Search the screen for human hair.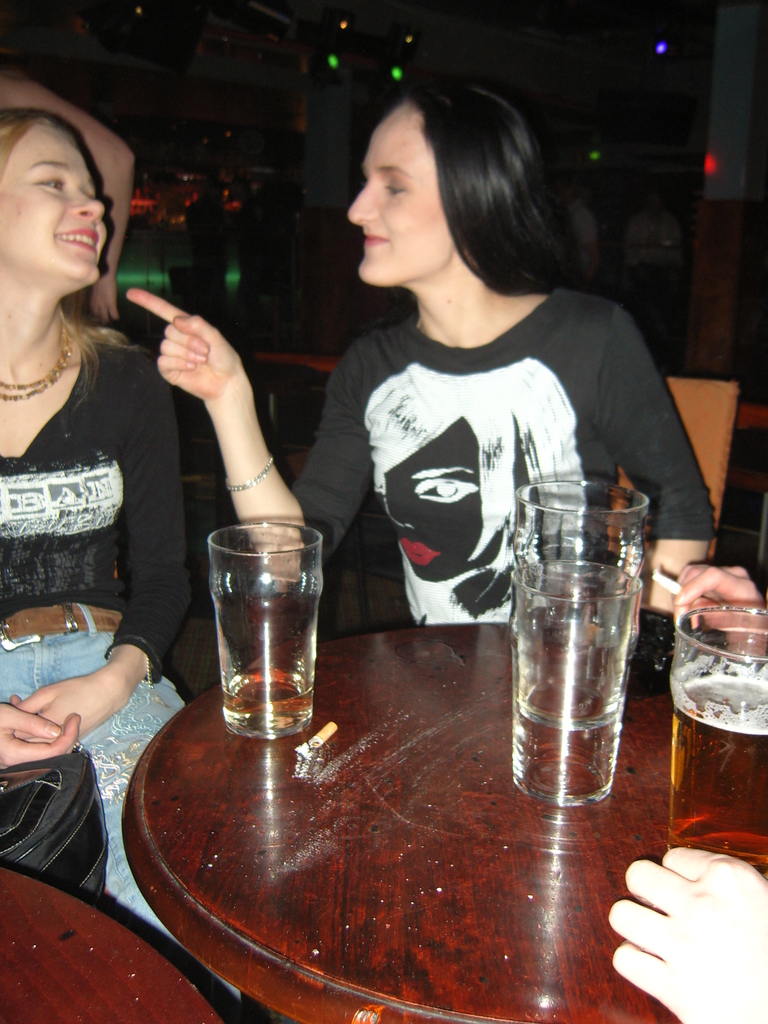
Found at (left=0, top=116, right=140, bottom=403).
